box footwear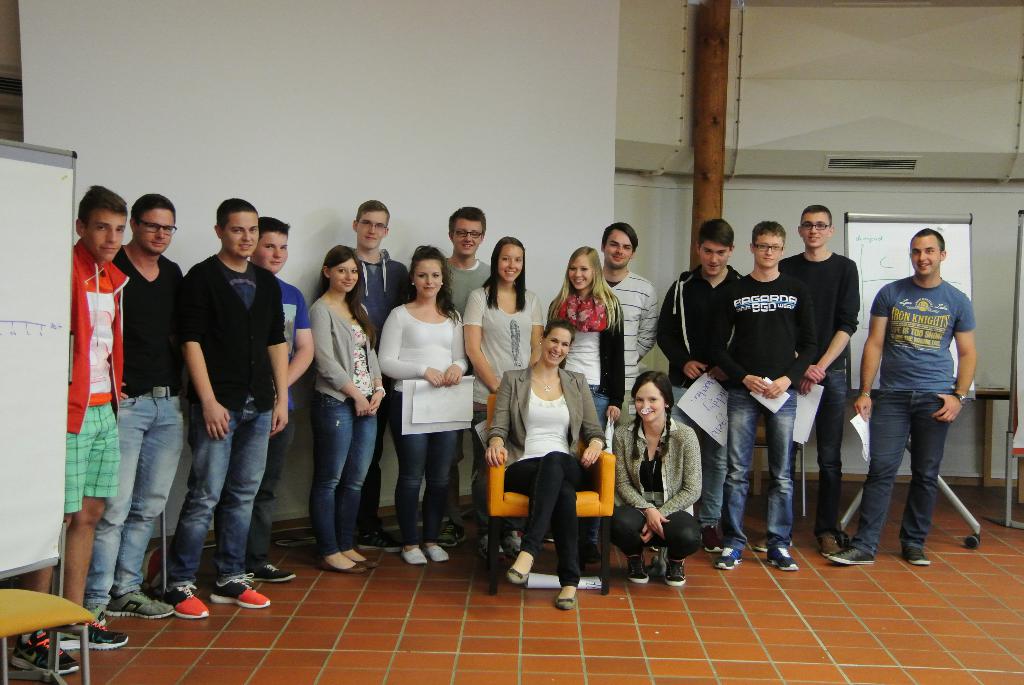
locate(764, 544, 800, 573)
